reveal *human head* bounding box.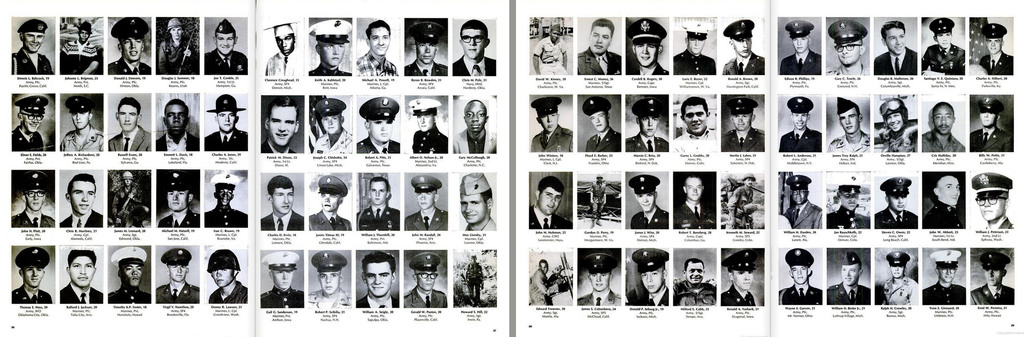
Revealed: BBox(741, 173, 756, 187).
